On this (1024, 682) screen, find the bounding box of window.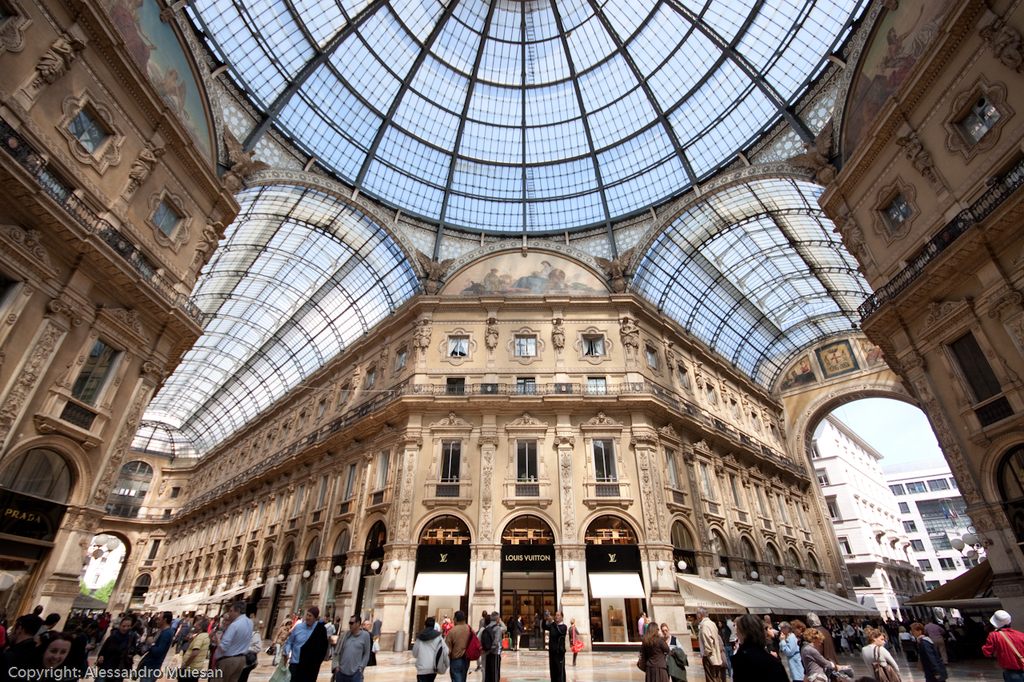
Bounding box: x1=888 y1=481 x2=906 y2=502.
